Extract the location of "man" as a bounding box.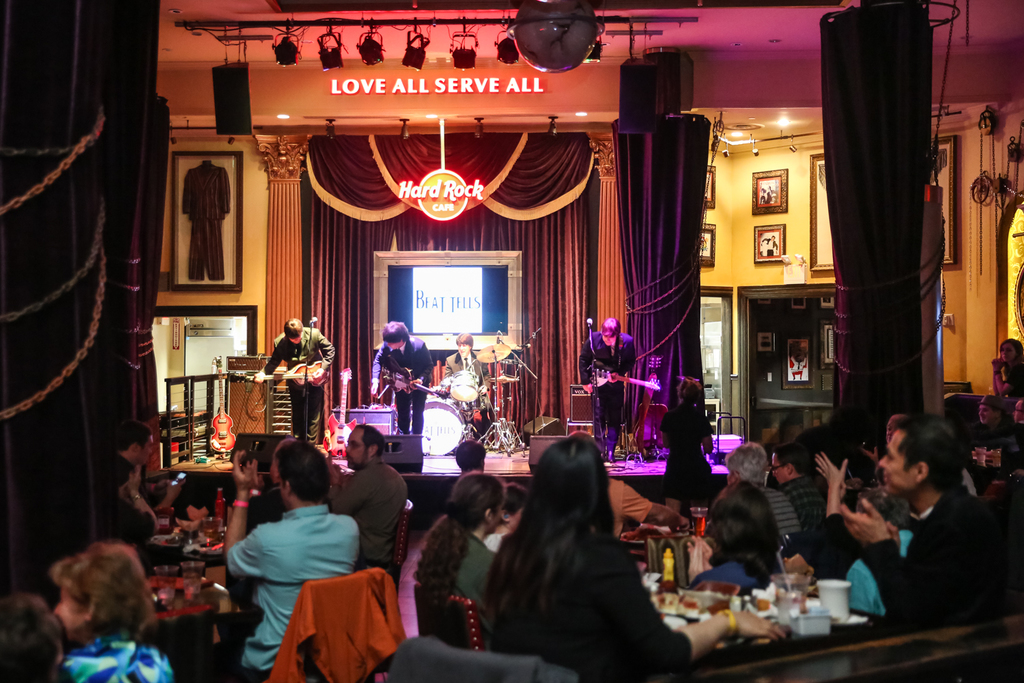
crop(577, 320, 639, 462).
